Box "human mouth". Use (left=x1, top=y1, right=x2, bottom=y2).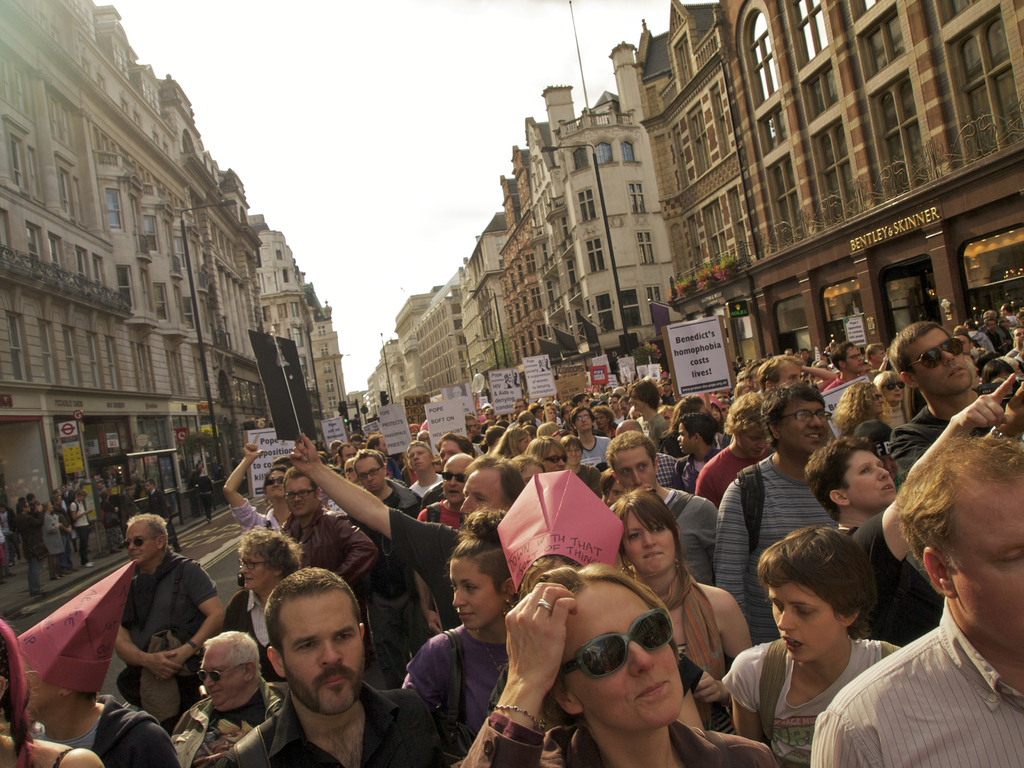
(left=804, top=430, right=820, bottom=443).
